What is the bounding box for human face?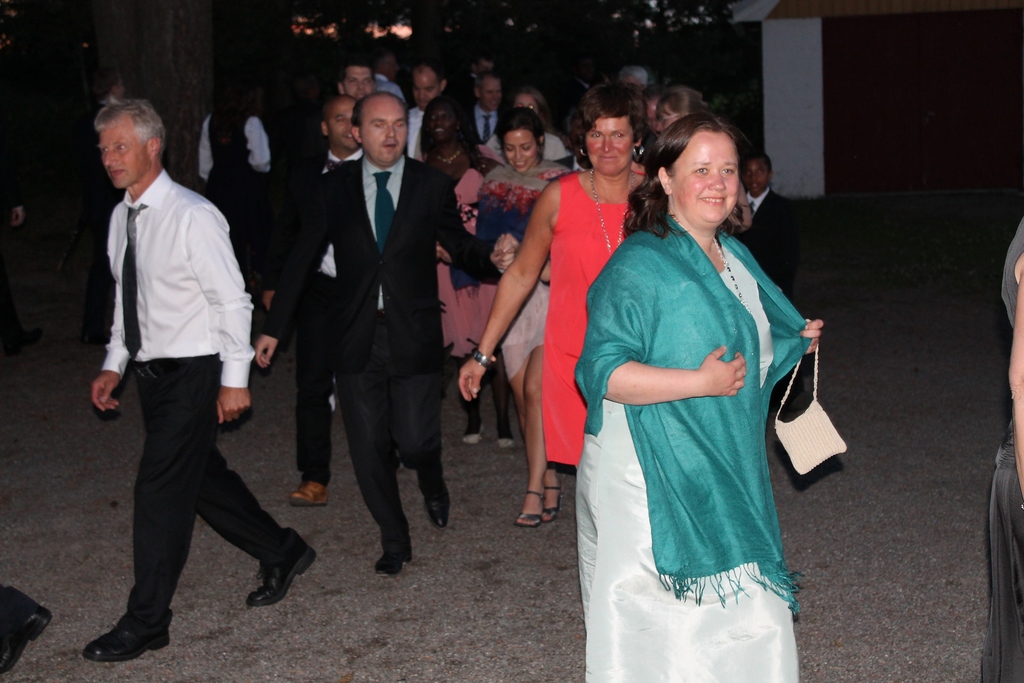
[x1=342, y1=65, x2=374, y2=104].
